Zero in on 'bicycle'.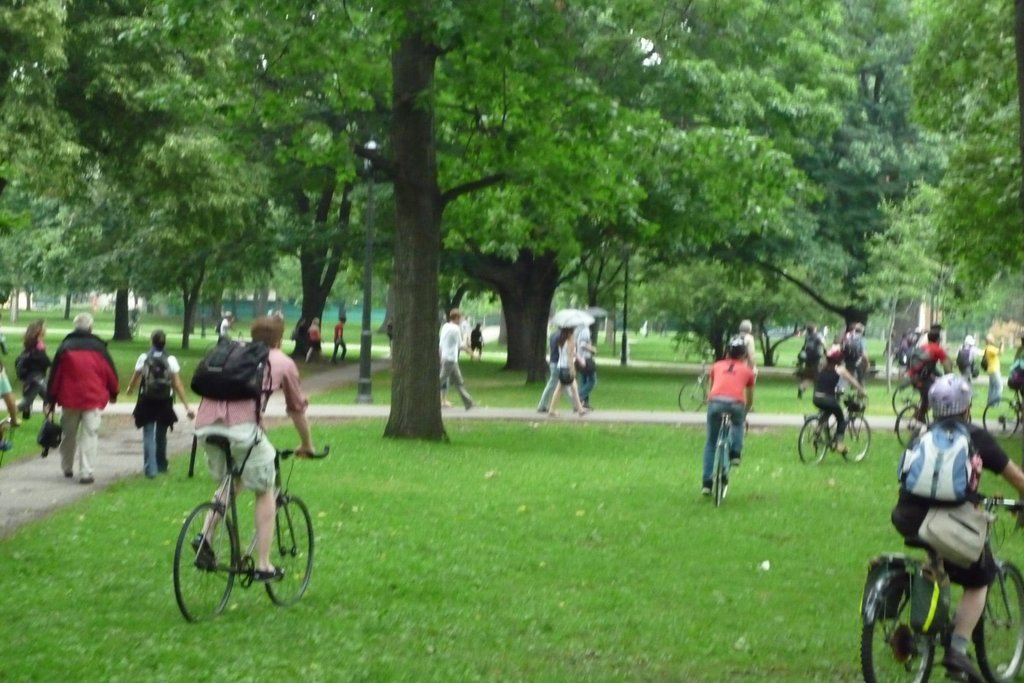
Zeroed in: (left=890, top=366, right=954, bottom=420).
